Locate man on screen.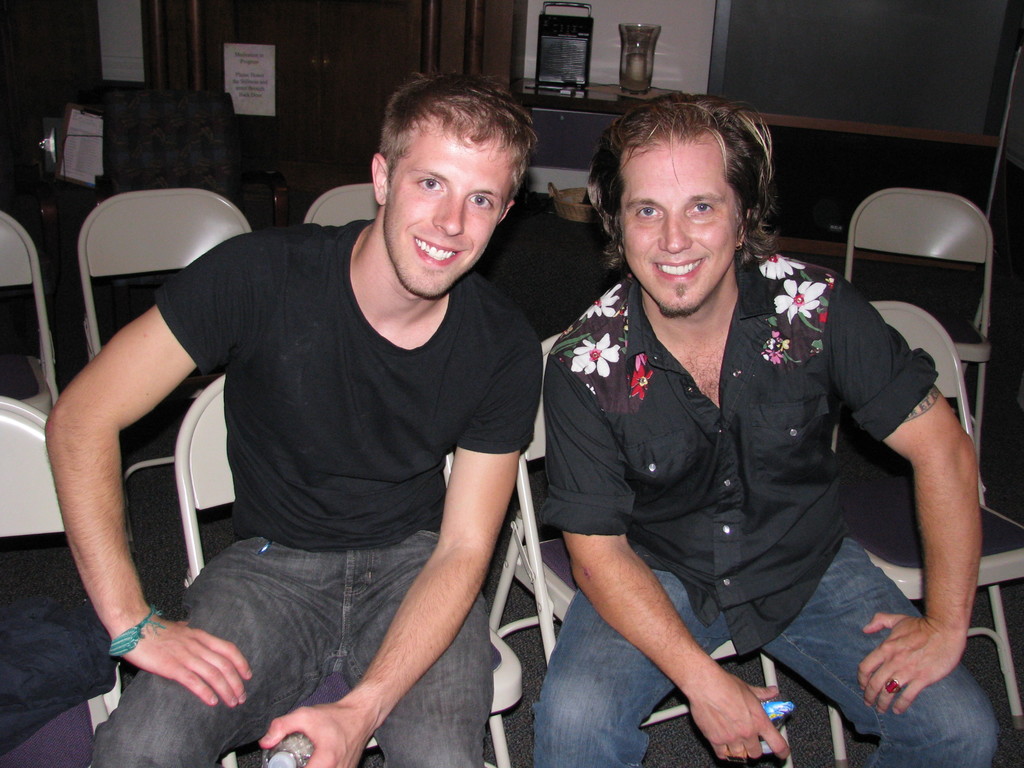
On screen at BBox(530, 98, 1004, 767).
